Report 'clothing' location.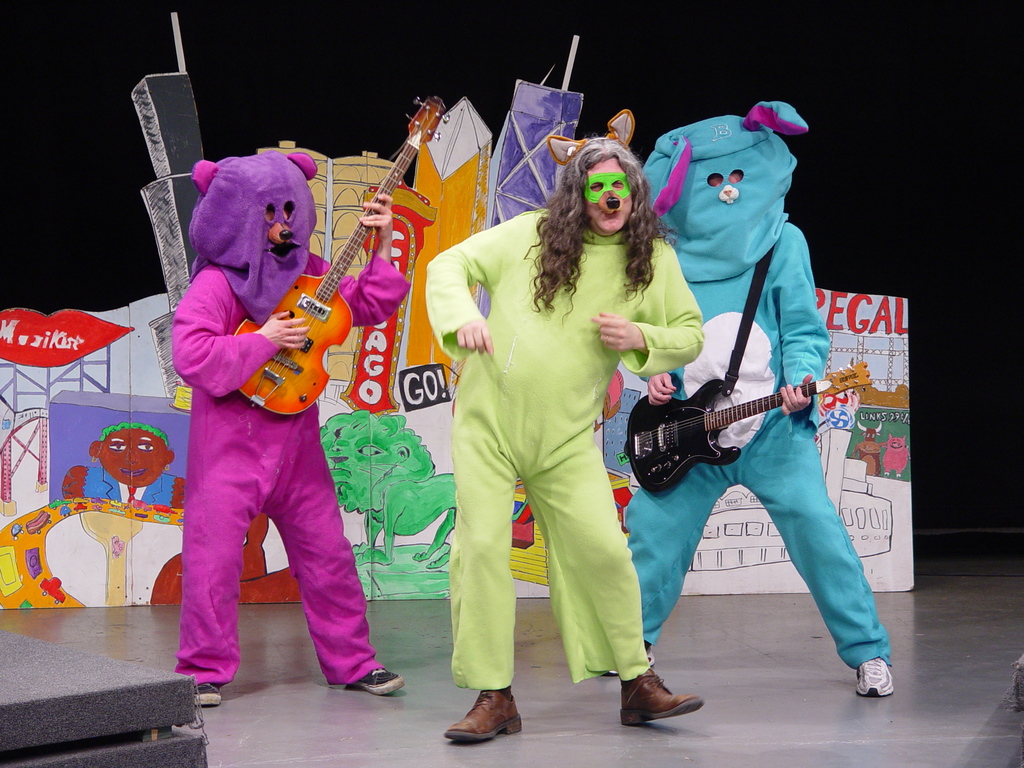
Report: bbox(420, 207, 707, 690).
